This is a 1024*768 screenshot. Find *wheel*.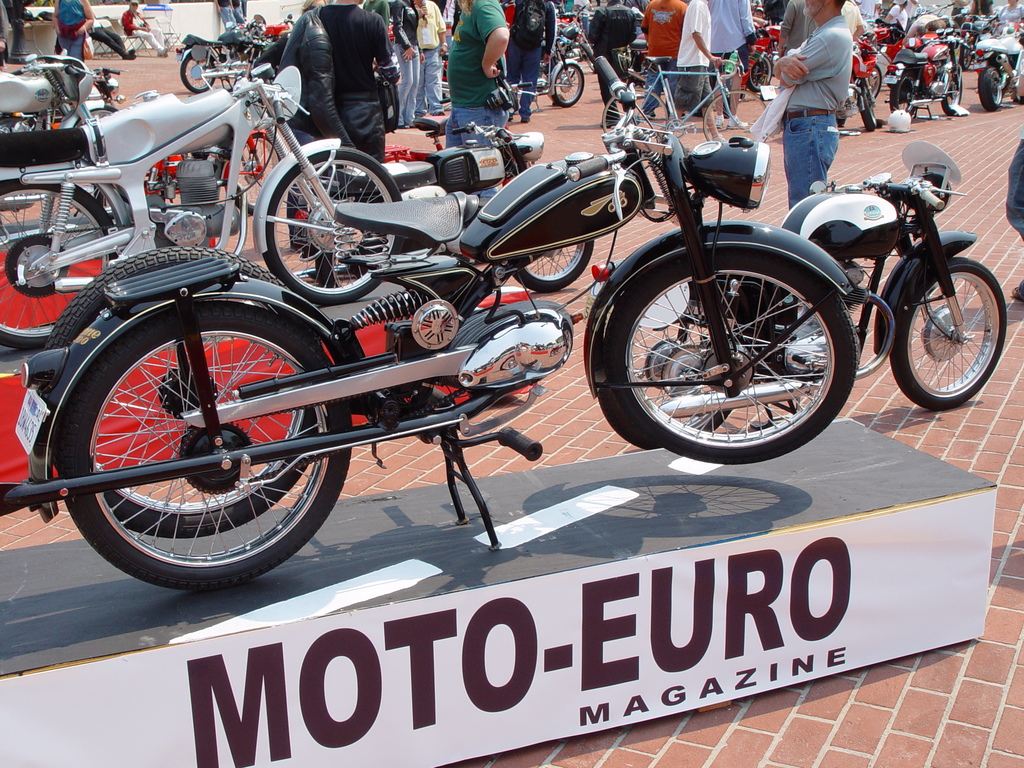
Bounding box: {"left": 979, "top": 67, "right": 1002, "bottom": 109}.
